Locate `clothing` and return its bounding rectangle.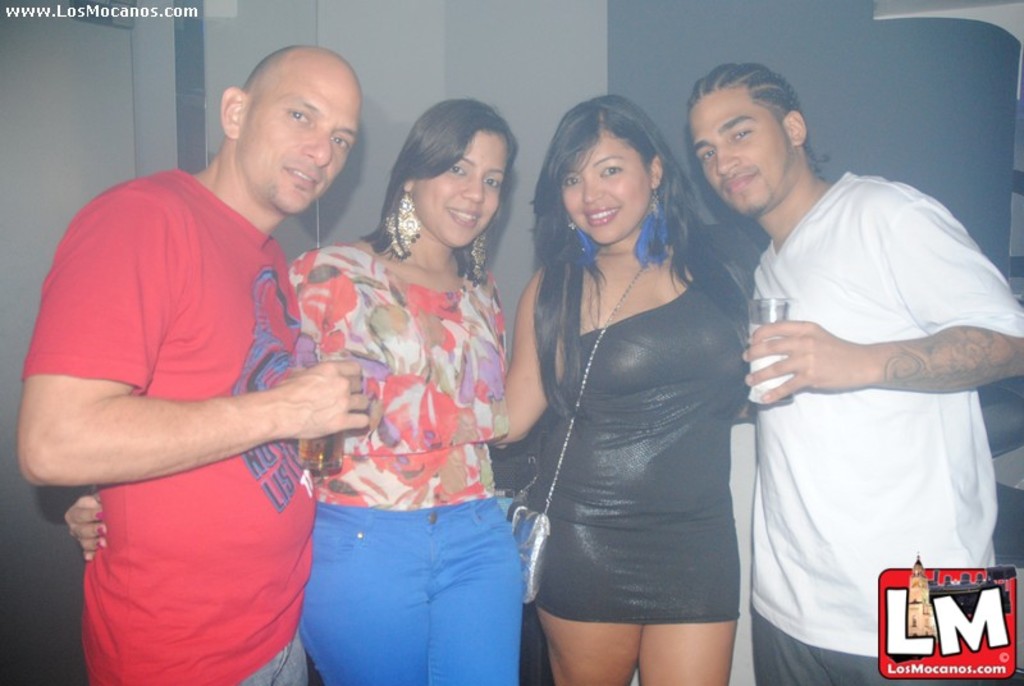
[left=19, top=165, right=323, bottom=685].
